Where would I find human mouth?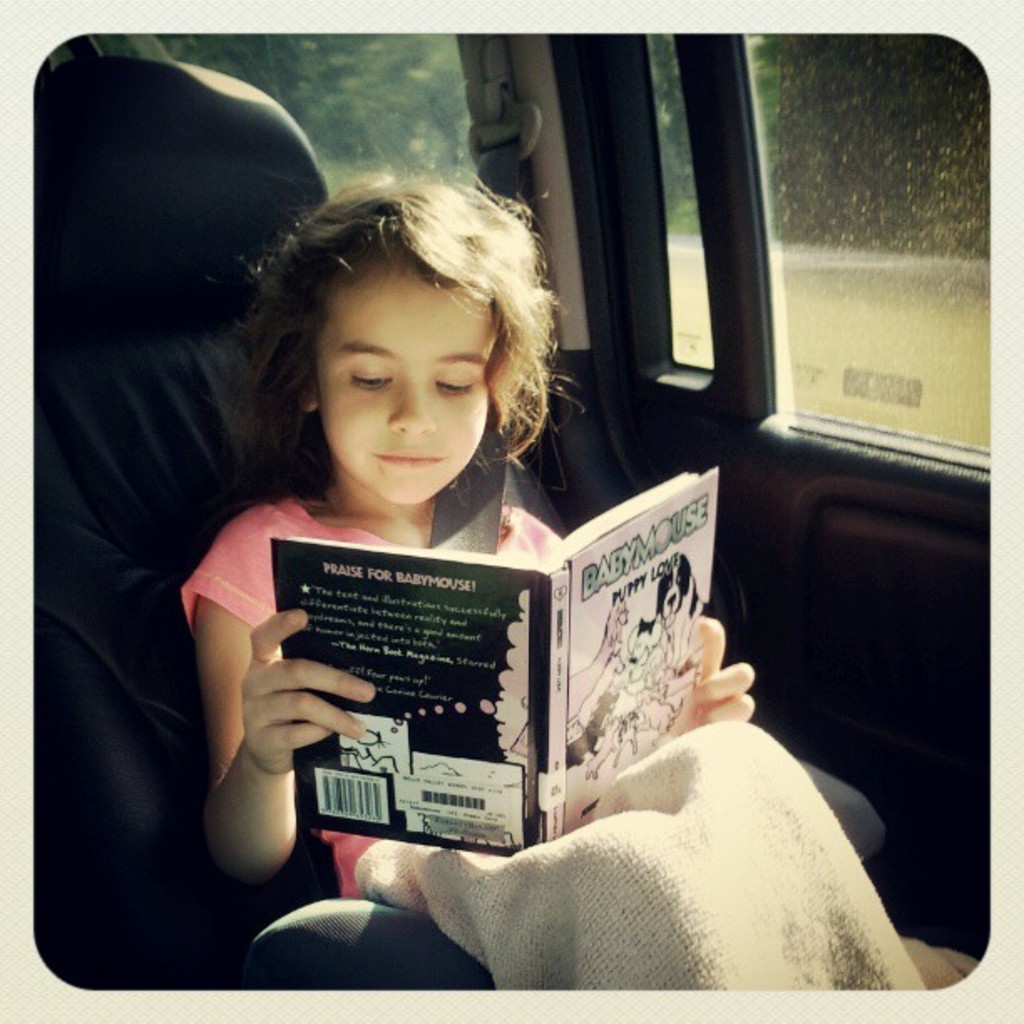
At [375, 452, 445, 465].
